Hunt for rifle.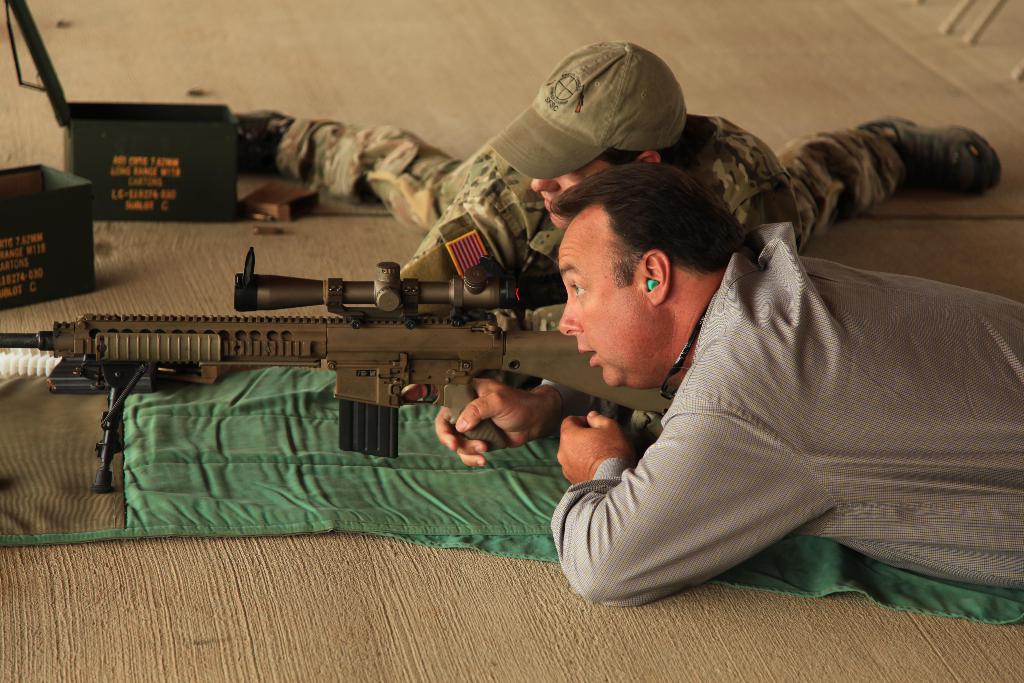
Hunted down at <bbox>0, 249, 674, 458</bbox>.
